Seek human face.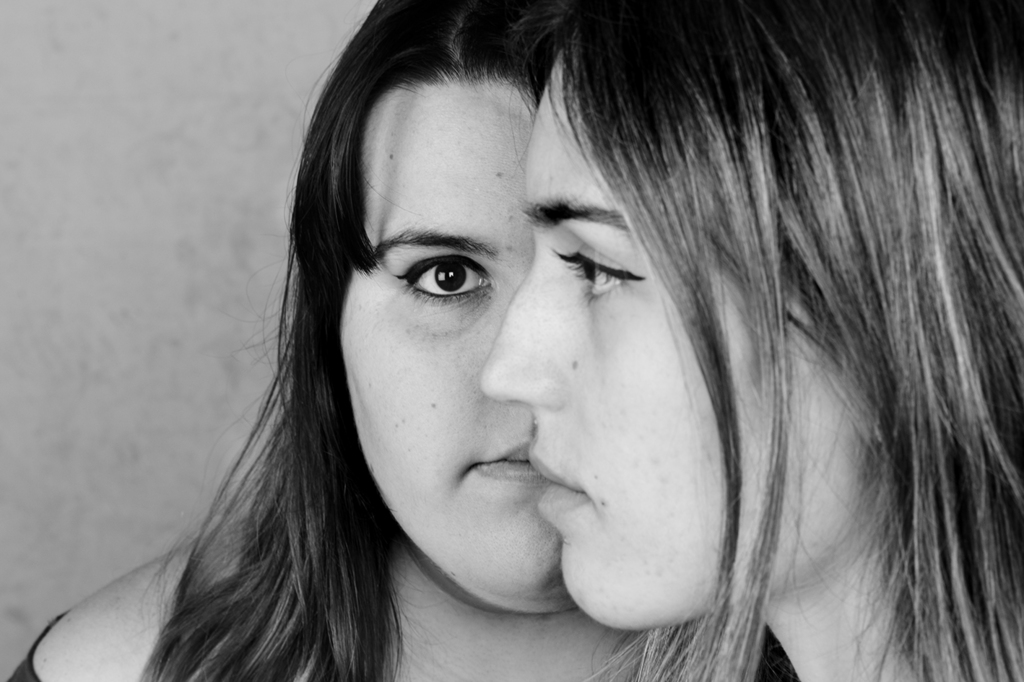
339/69/578/614.
